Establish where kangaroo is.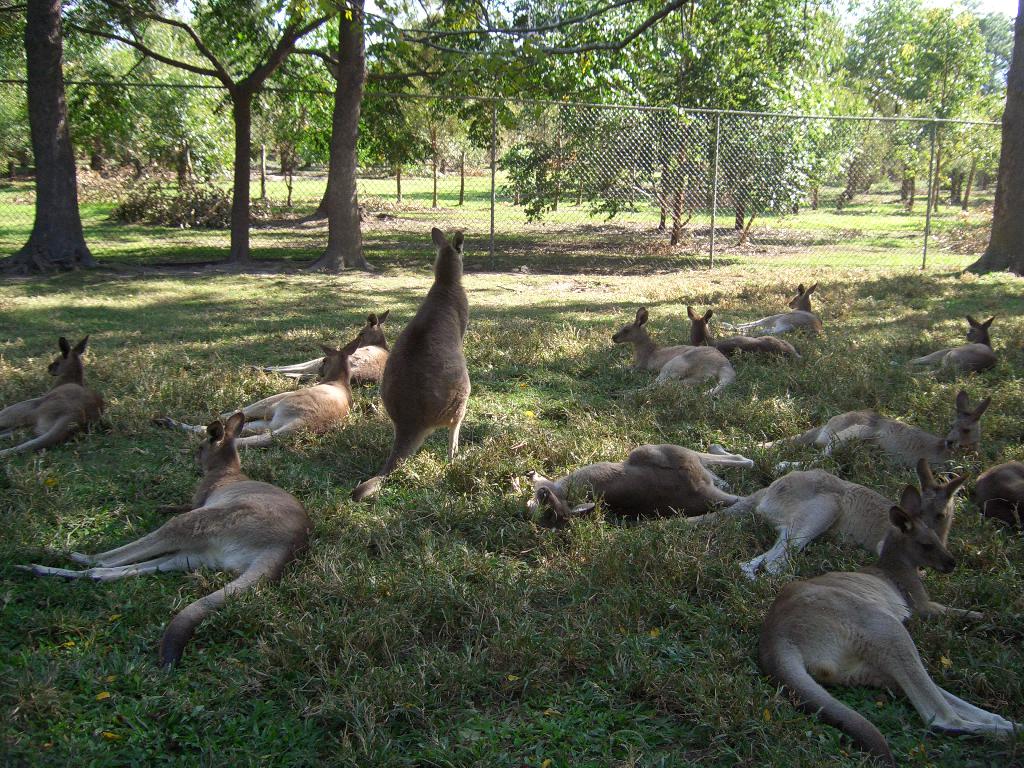
Established at bbox=(500, 440, 745, 514).
